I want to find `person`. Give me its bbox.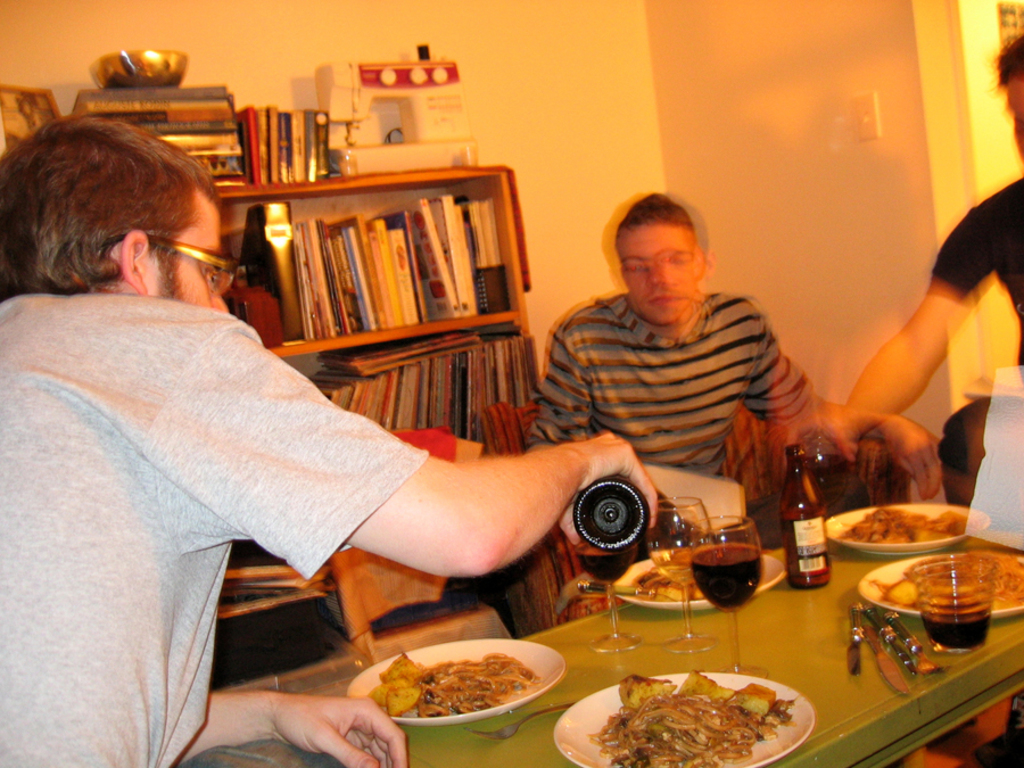
<region>0, 110, 659, 767</region>.
